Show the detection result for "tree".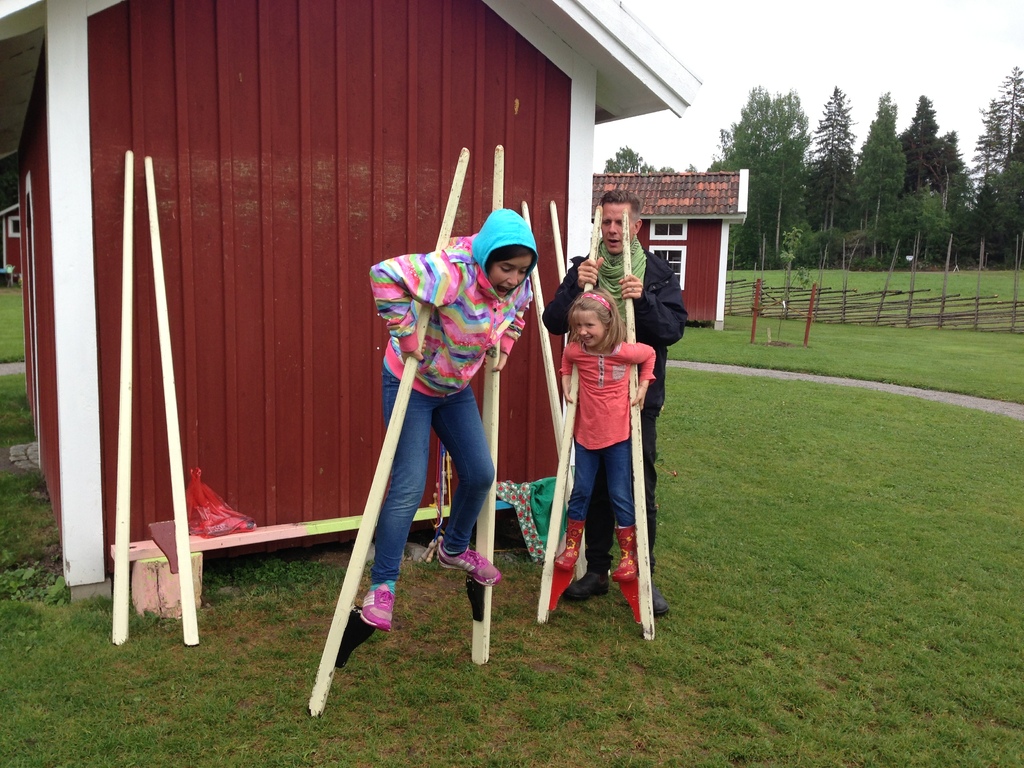
Rect(979, 132, 1021, 274).
